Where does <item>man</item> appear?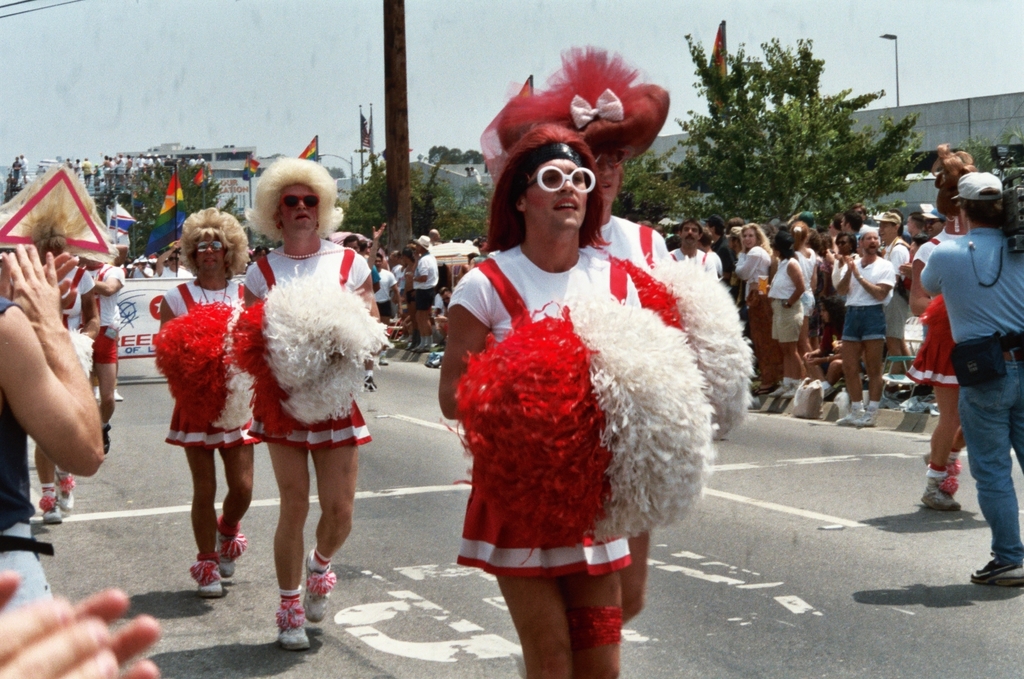
Appears at {"x1": 202, "y1": 162, "x2": 378, "y2": 623}.
